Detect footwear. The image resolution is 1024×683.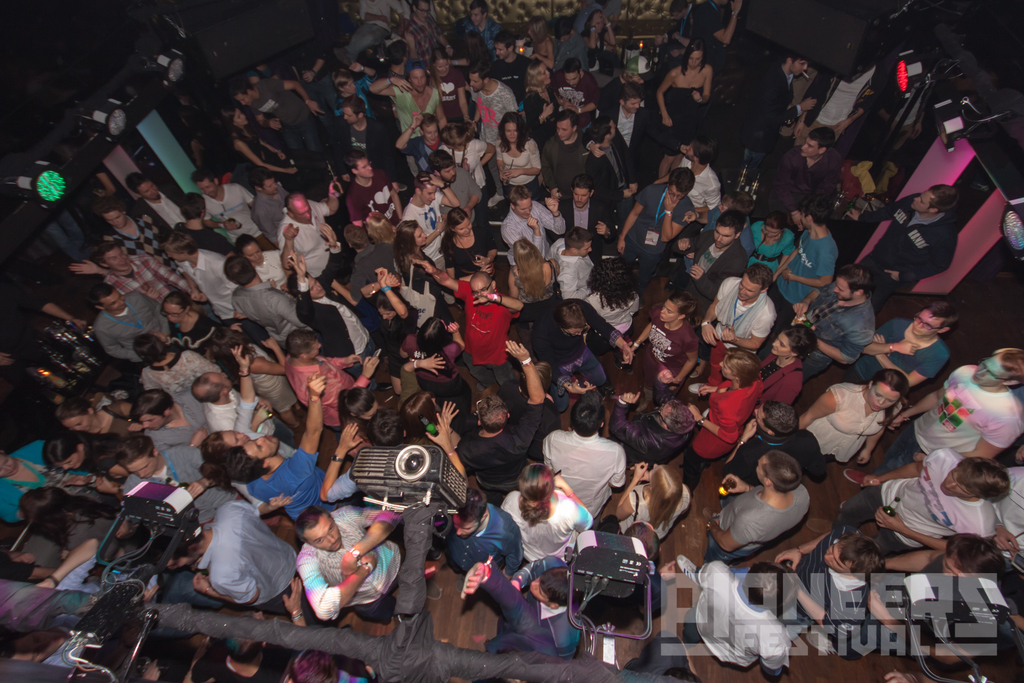
box=[618, 336, 631, 354].
